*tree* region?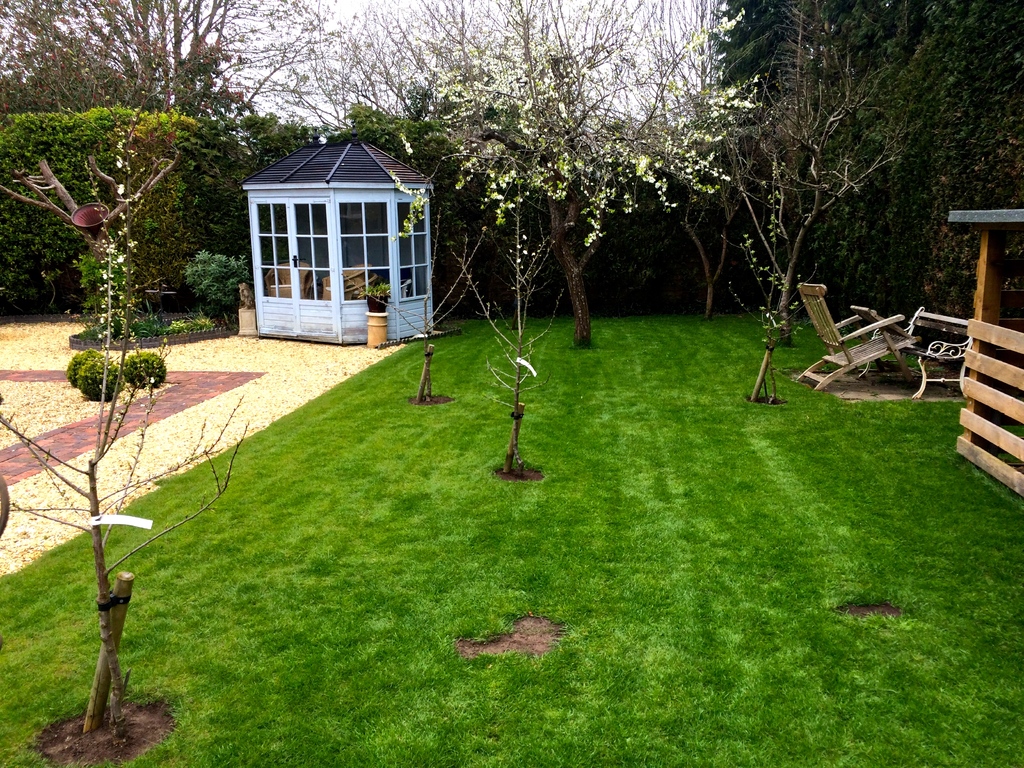
(0, 0, 331, 127)
